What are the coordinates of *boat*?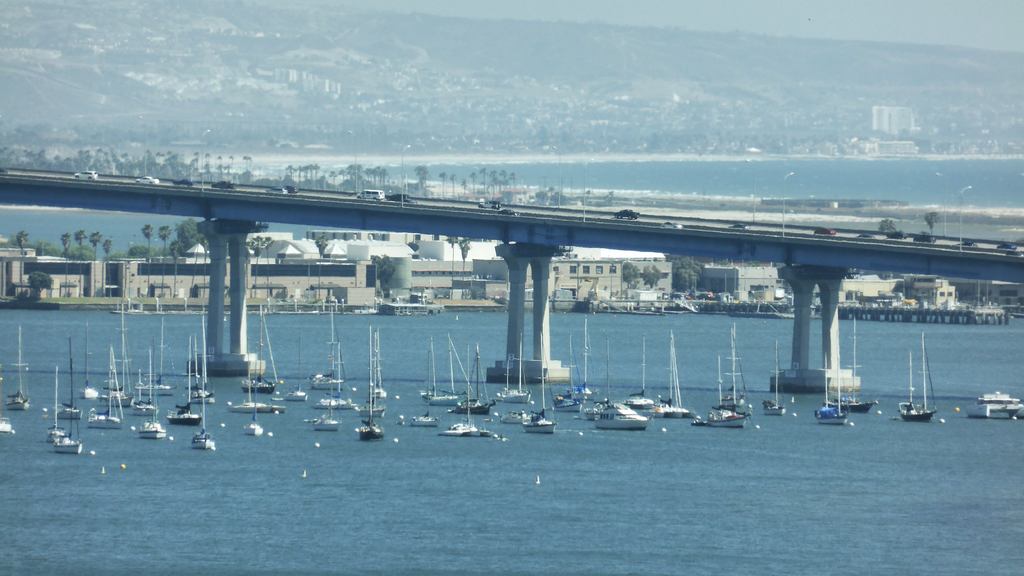
{"left": 243, "top": 314, "right": 276, "bottom": 393}.
